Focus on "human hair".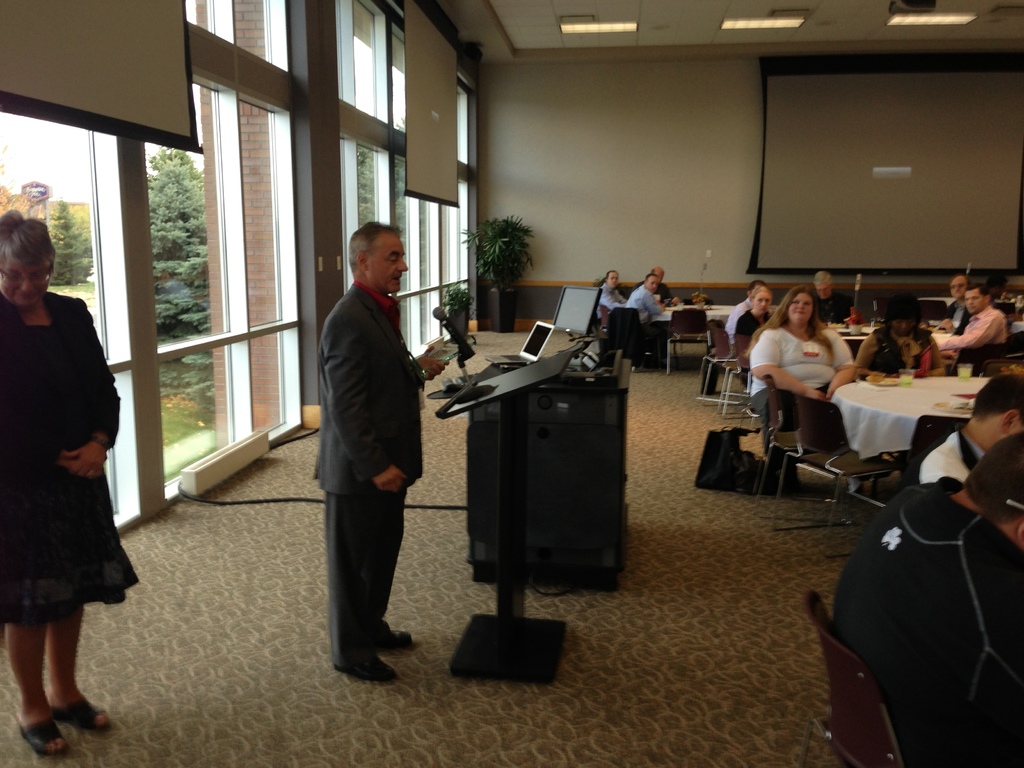
Focused at (751, 282, 768, 294).
